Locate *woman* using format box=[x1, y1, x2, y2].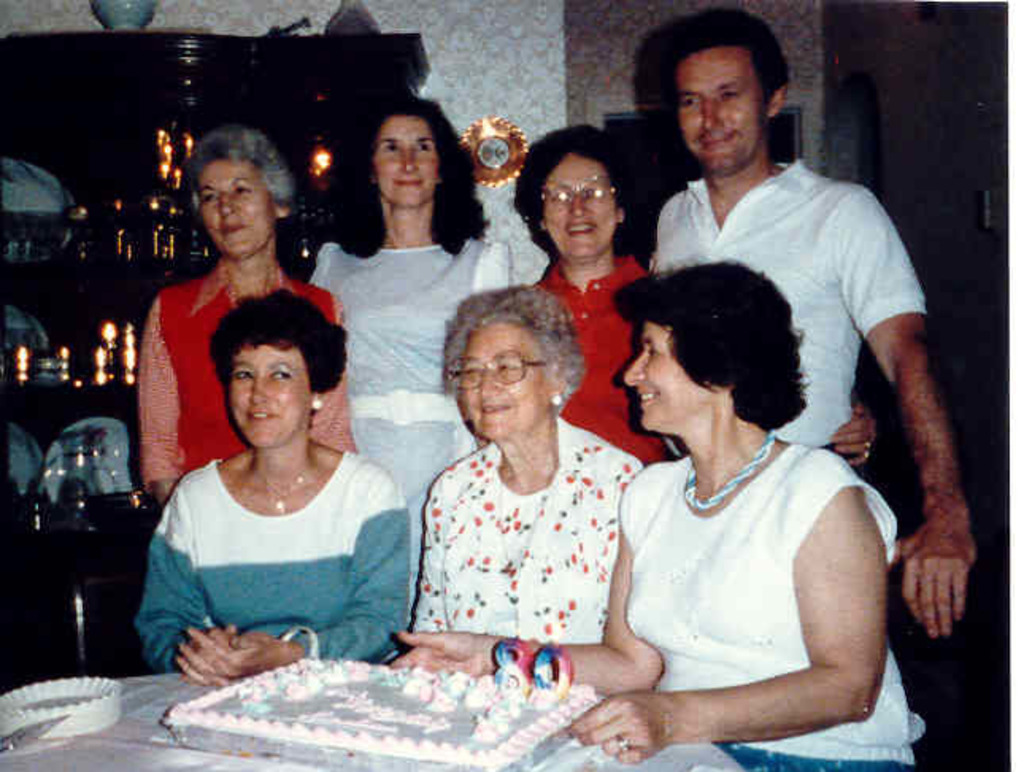
box=[392, 259, 927, 770].
